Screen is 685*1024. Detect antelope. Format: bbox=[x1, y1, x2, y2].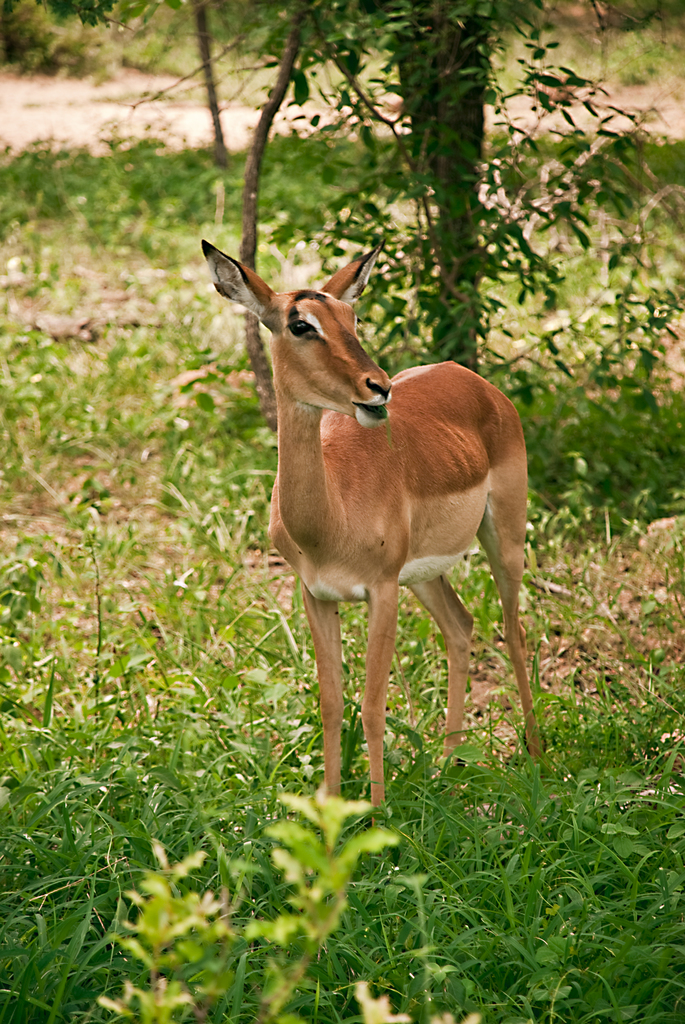
bbox=[197, 223, 551, 824].
